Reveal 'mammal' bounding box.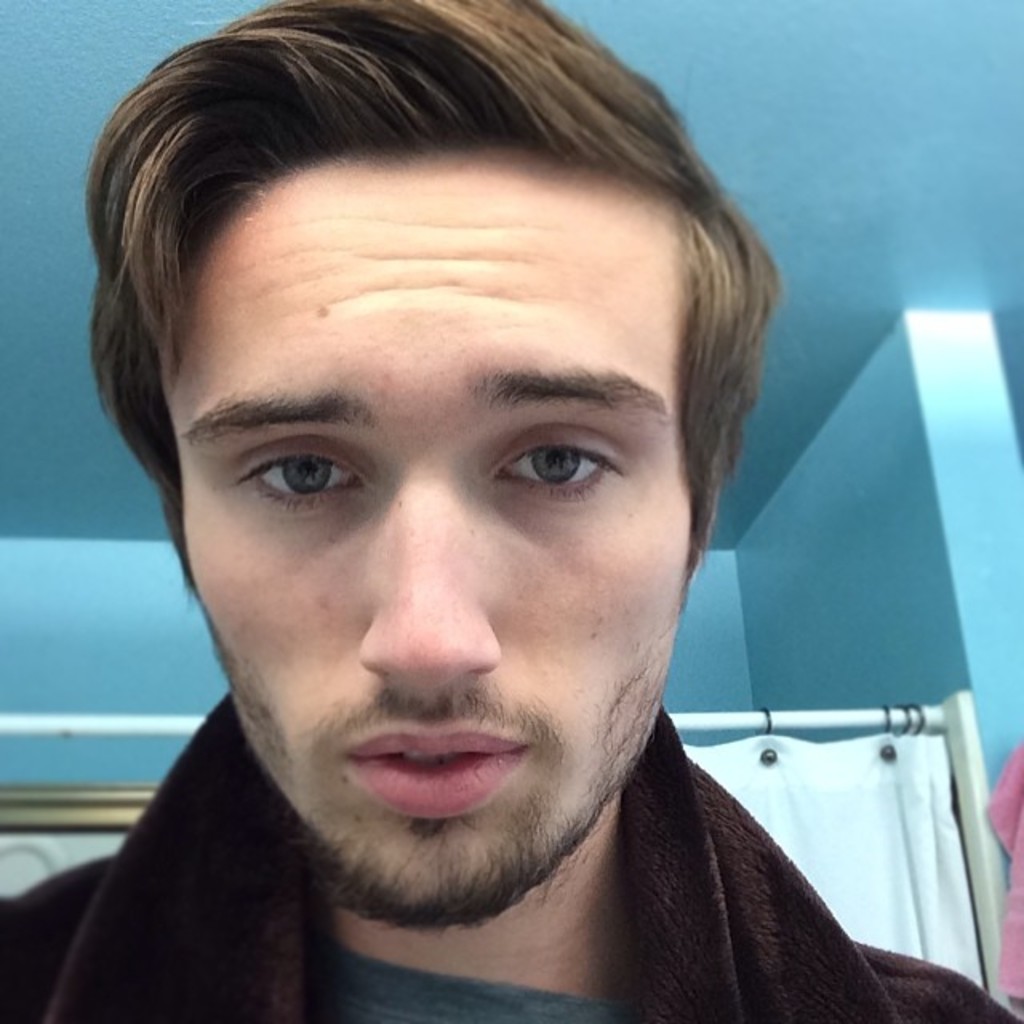
Revealed: [0,18,965,1023].
